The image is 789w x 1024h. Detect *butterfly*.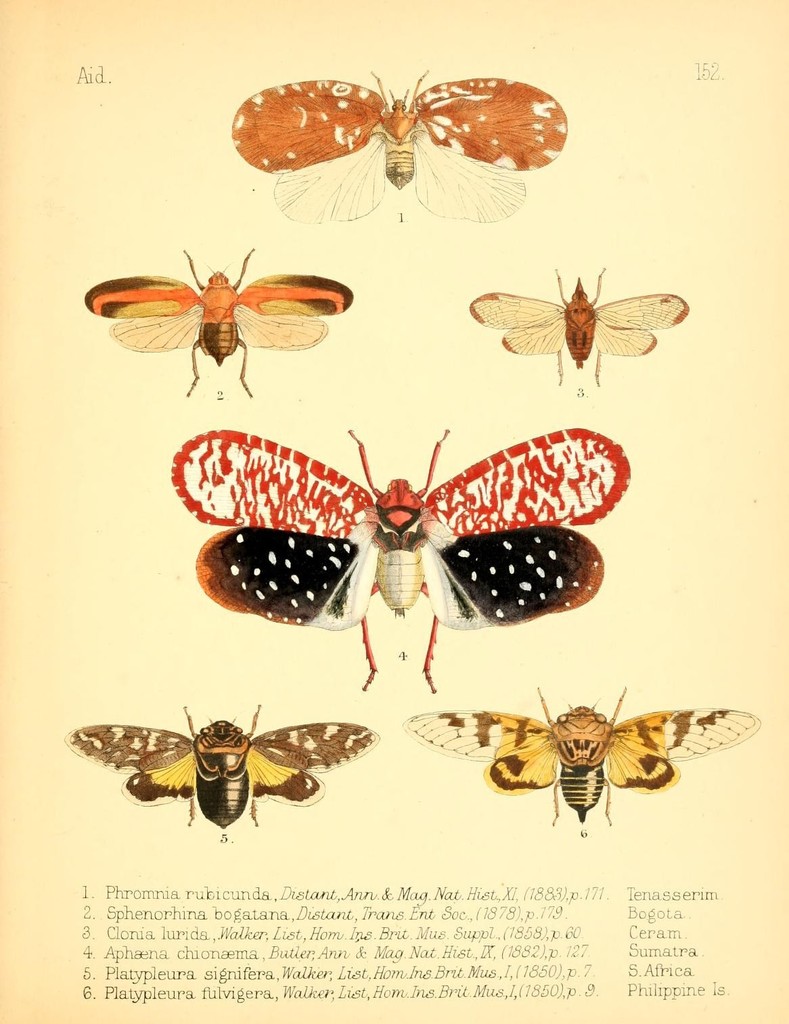
Detection: 460,256,696,396.
